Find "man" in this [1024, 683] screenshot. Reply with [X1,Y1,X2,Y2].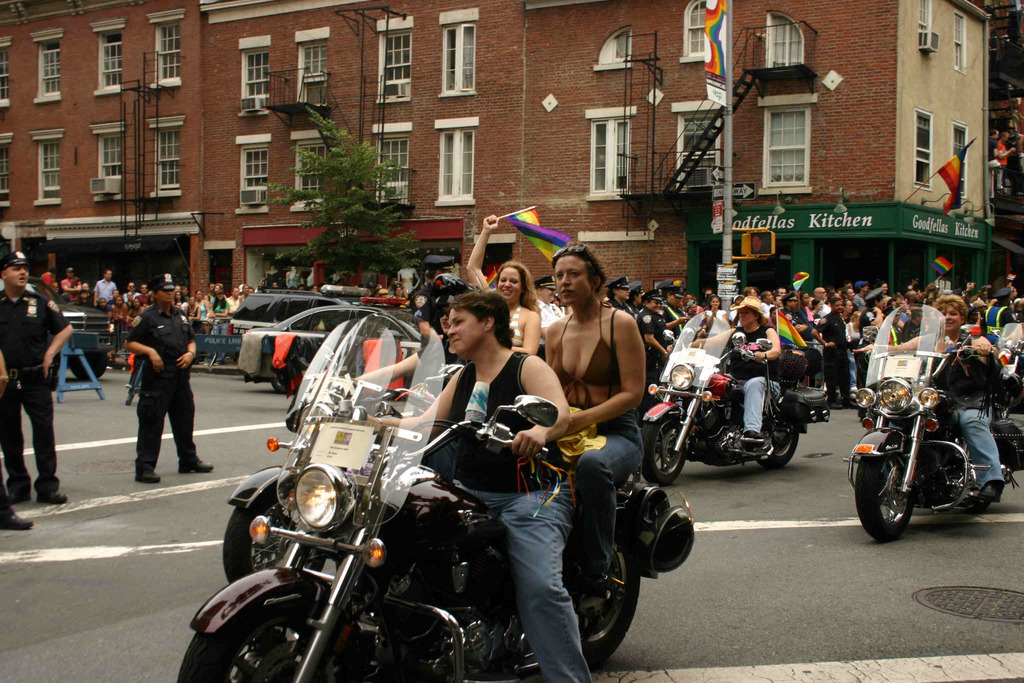
[229,287,244,308].
